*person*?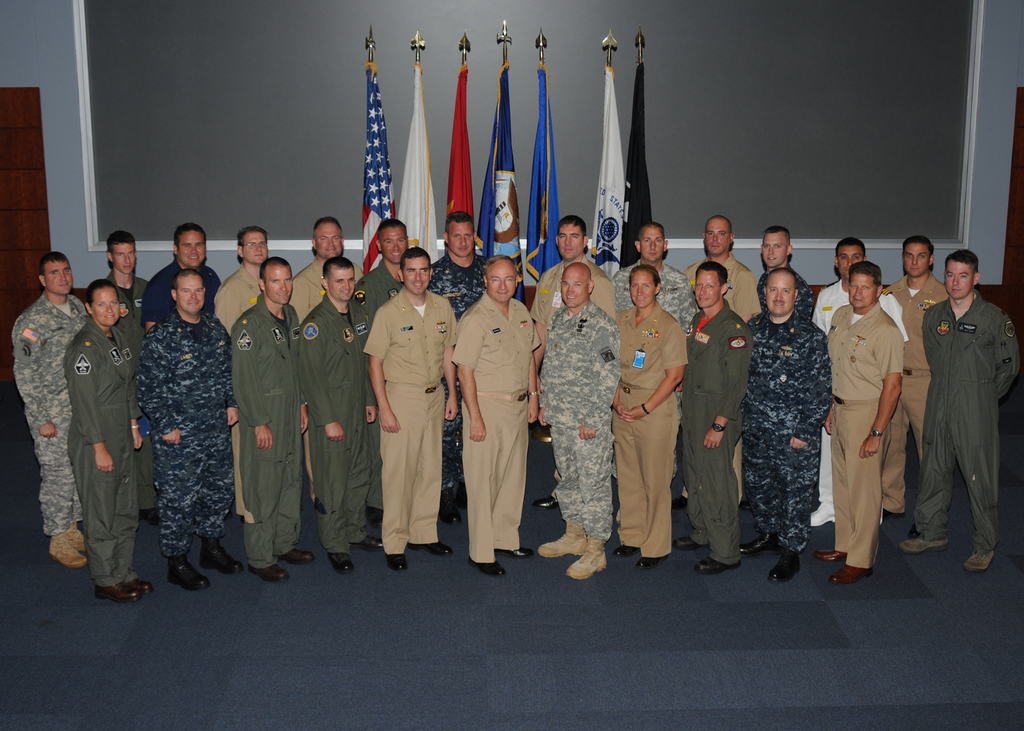
(left=452, top=252, right=541, bottom=577)
